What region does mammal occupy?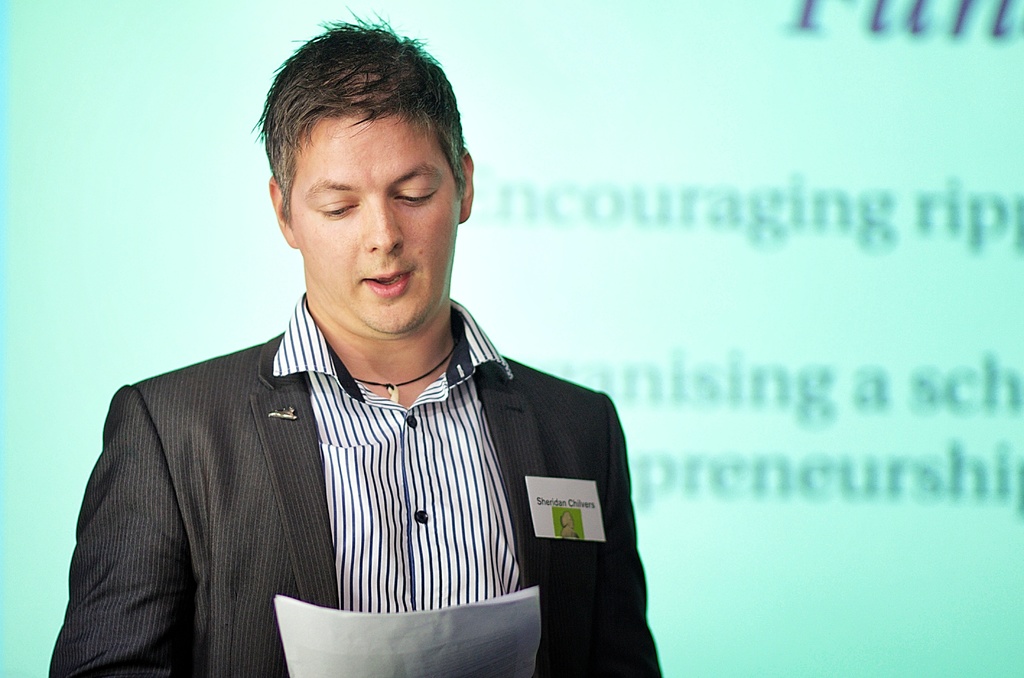
BBox(50, 8, 658, 677).
